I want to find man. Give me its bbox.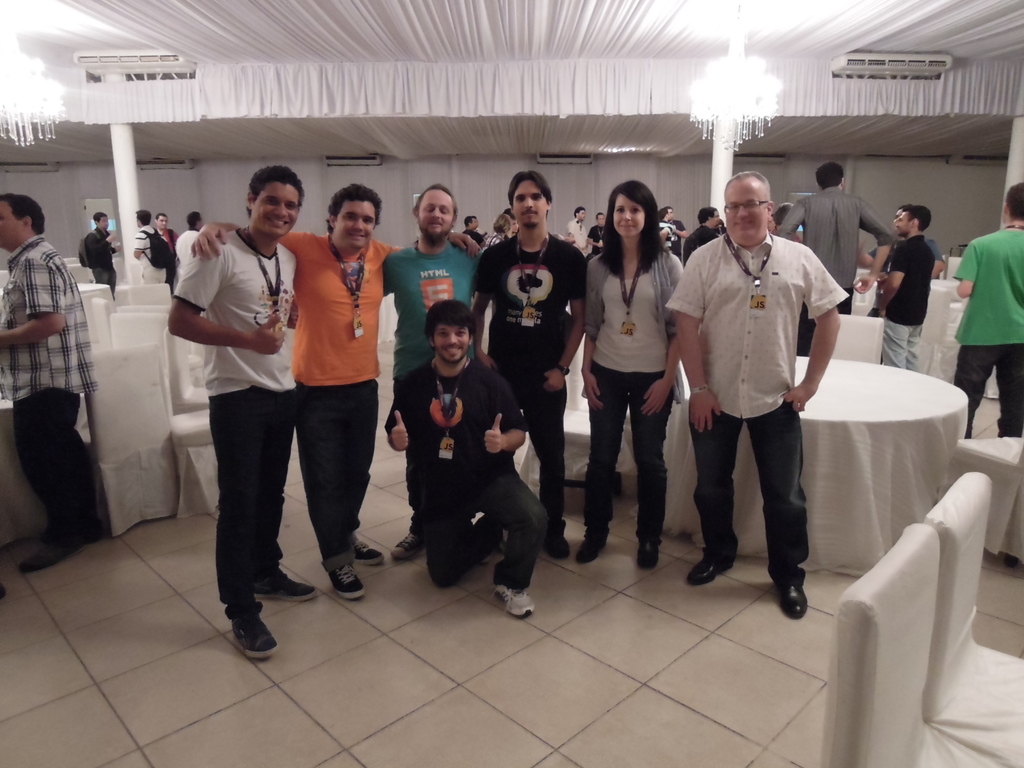
bbox=[952, 178, 1023, 440].
